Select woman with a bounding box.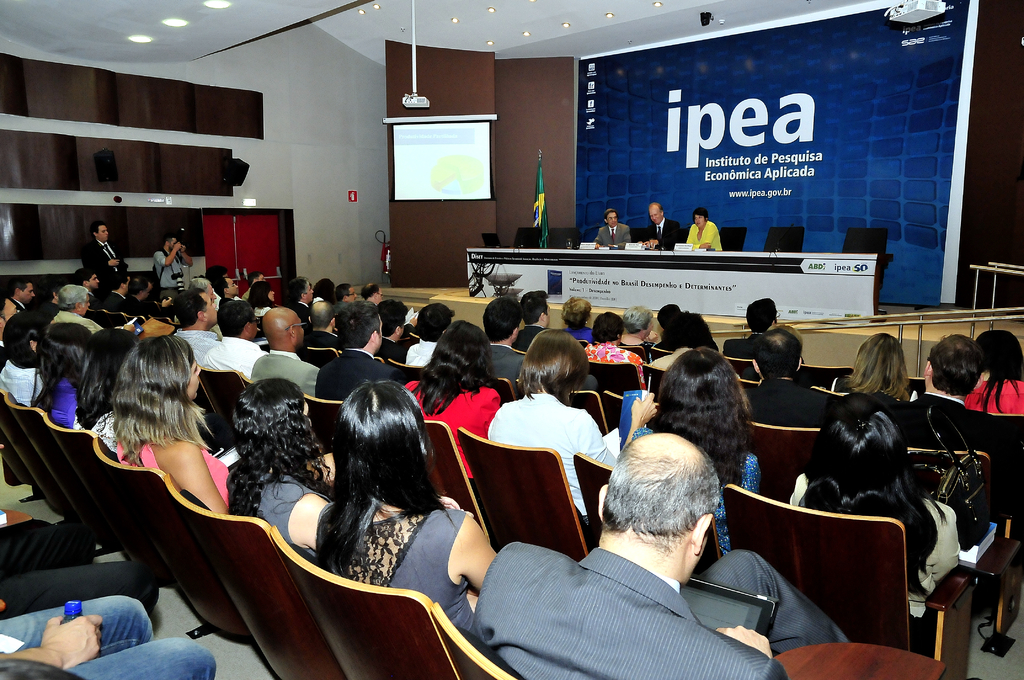
rect(402, 318, 504, 482).
